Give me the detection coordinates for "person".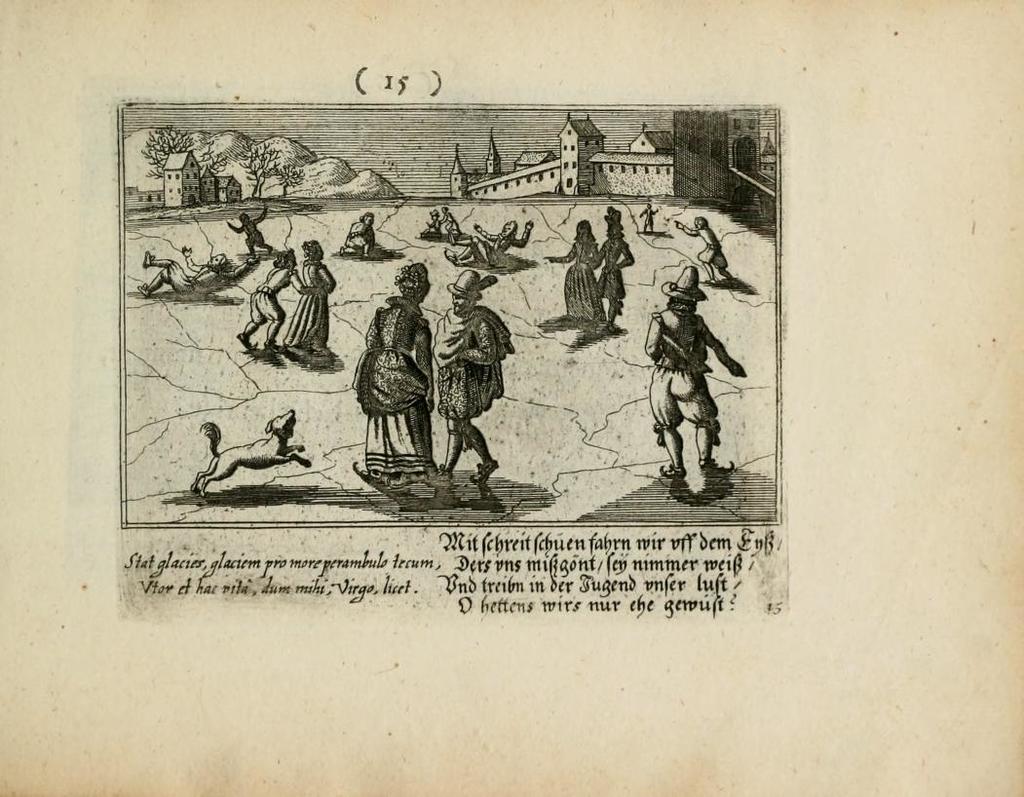
locate(422, 211, 438, 237).
